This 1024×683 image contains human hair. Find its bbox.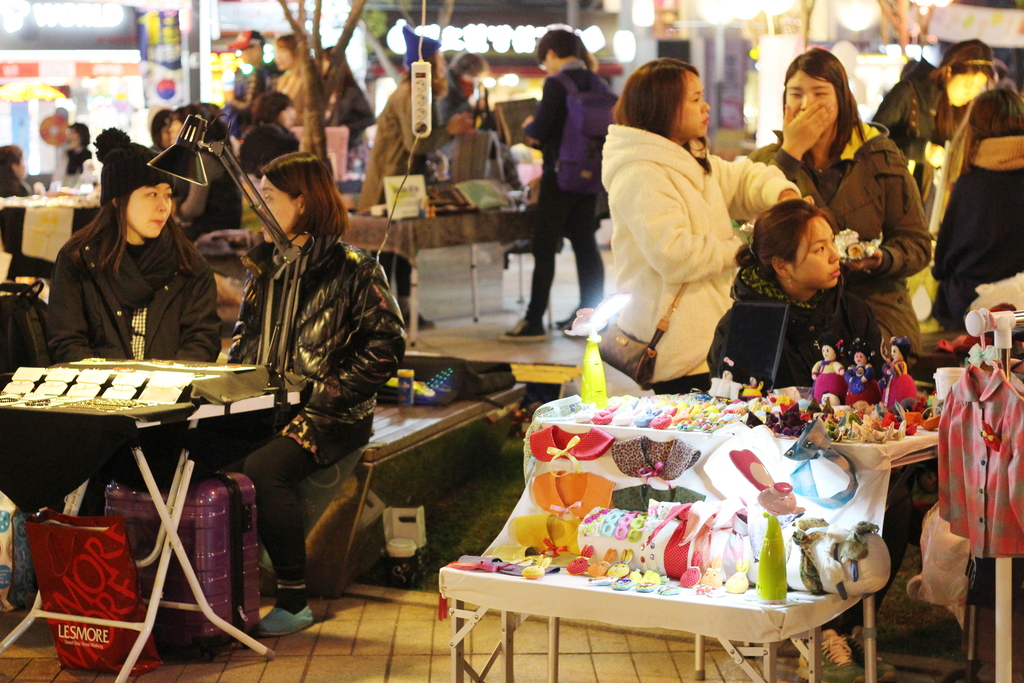
bbox=(251, 90, 289, 118).
